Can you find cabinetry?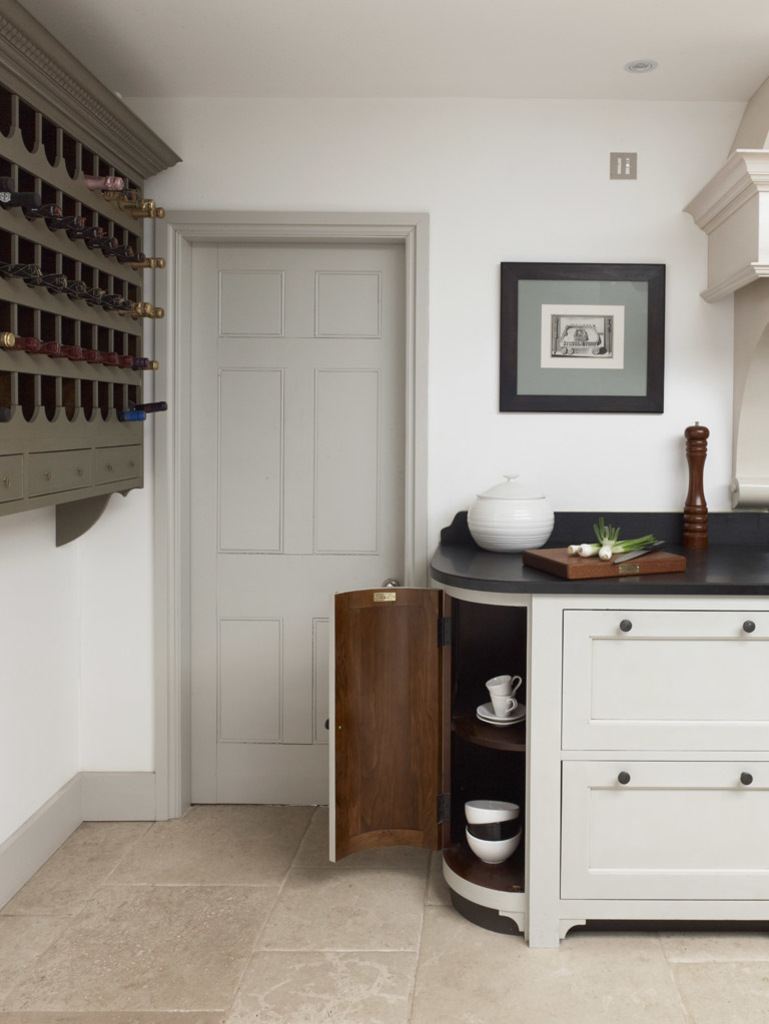
Yes, bounding box: 555,606,768,904.
